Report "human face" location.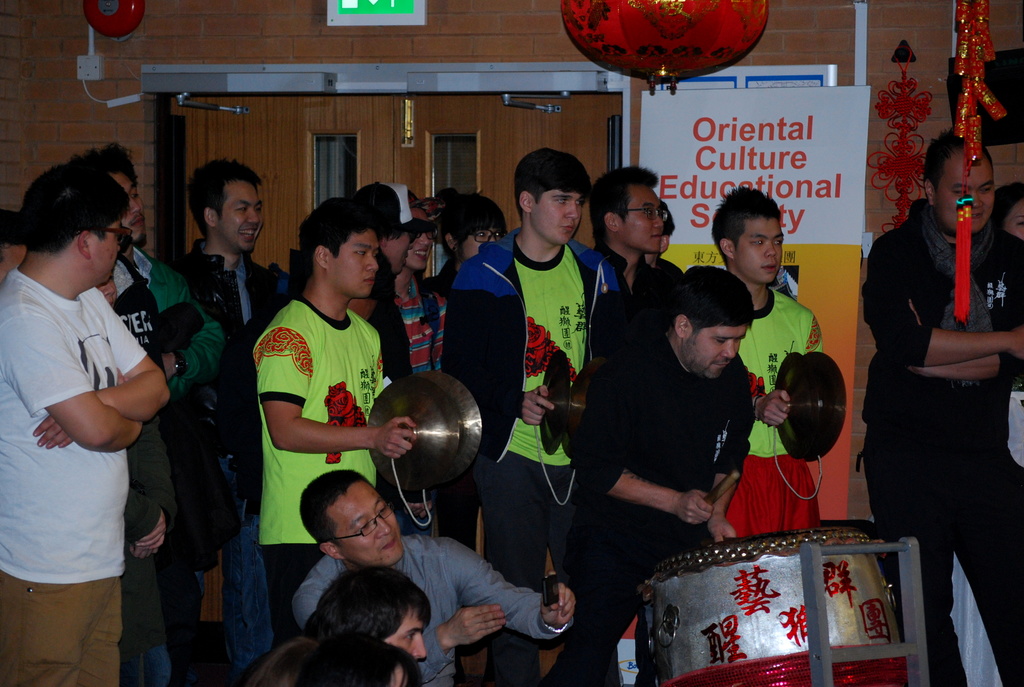
Report: {"x1": 736, "y1": 221, "x2": 787, "y2": 285}.
